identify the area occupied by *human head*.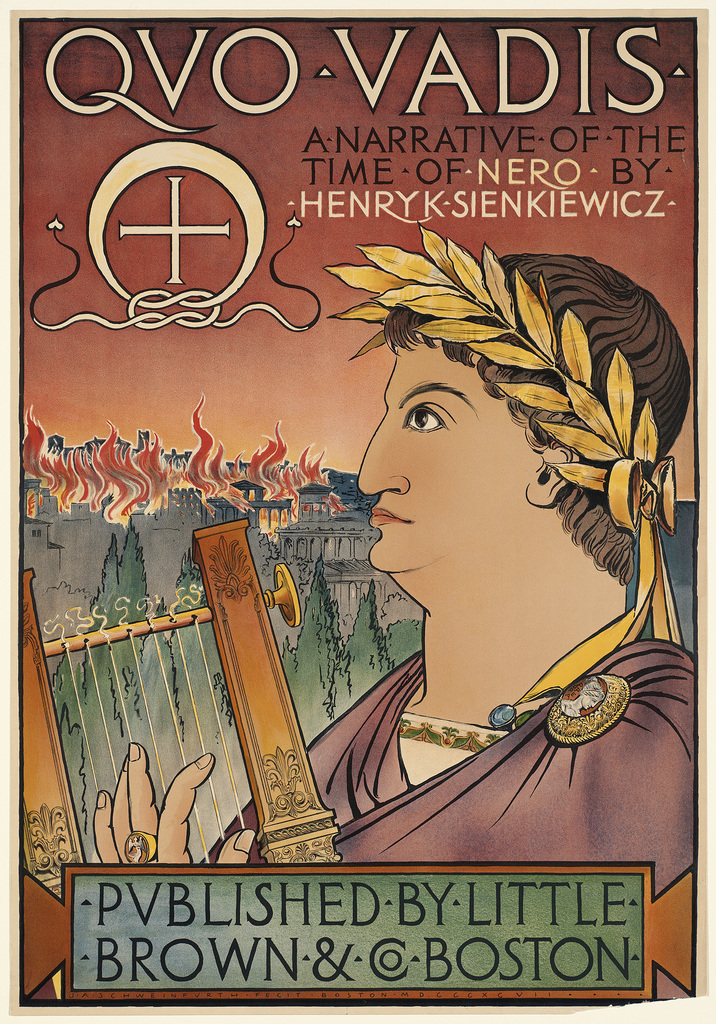
Area: BBox(330, 242, 662, 623).
